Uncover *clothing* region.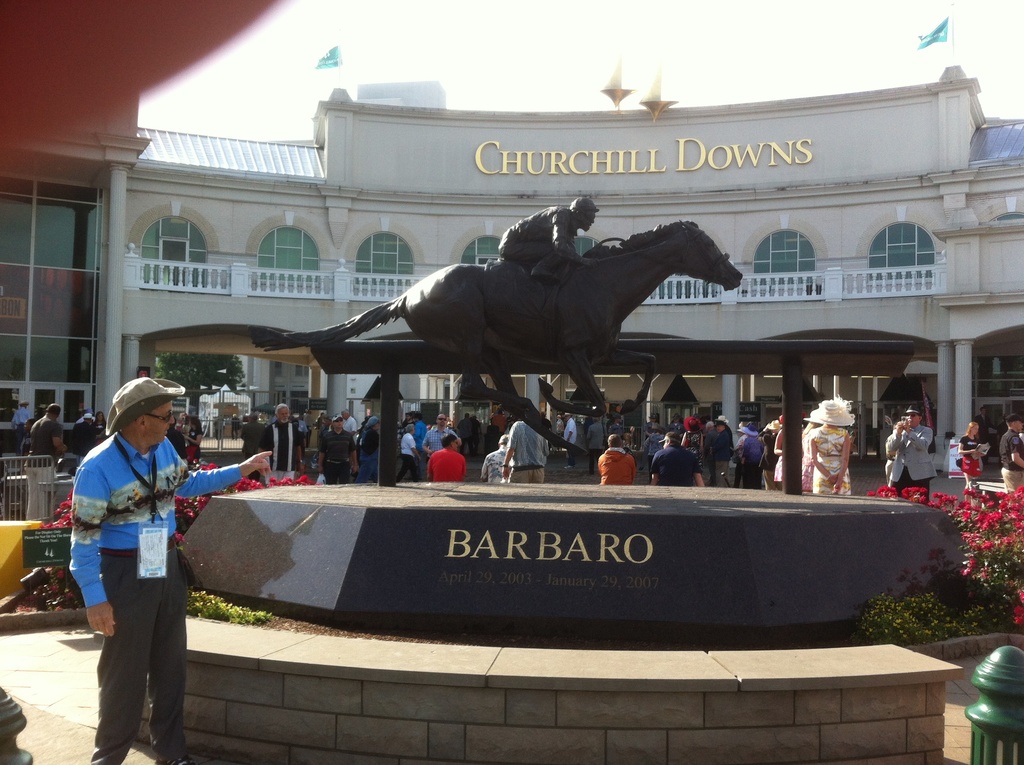
Uncovered: 350:430:381:475.
